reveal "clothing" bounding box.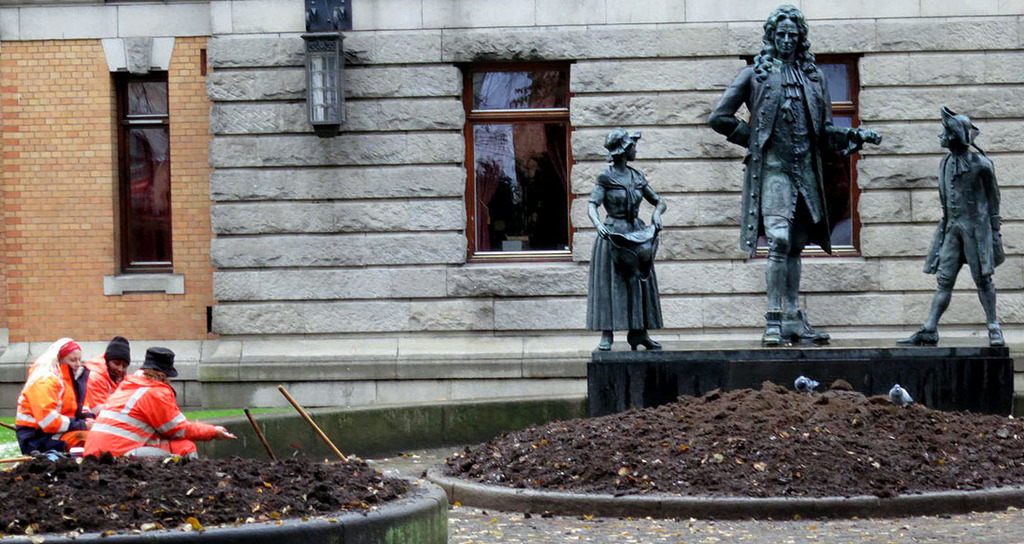
Revealed: left=77, top=373, right=218, bottom=460.
